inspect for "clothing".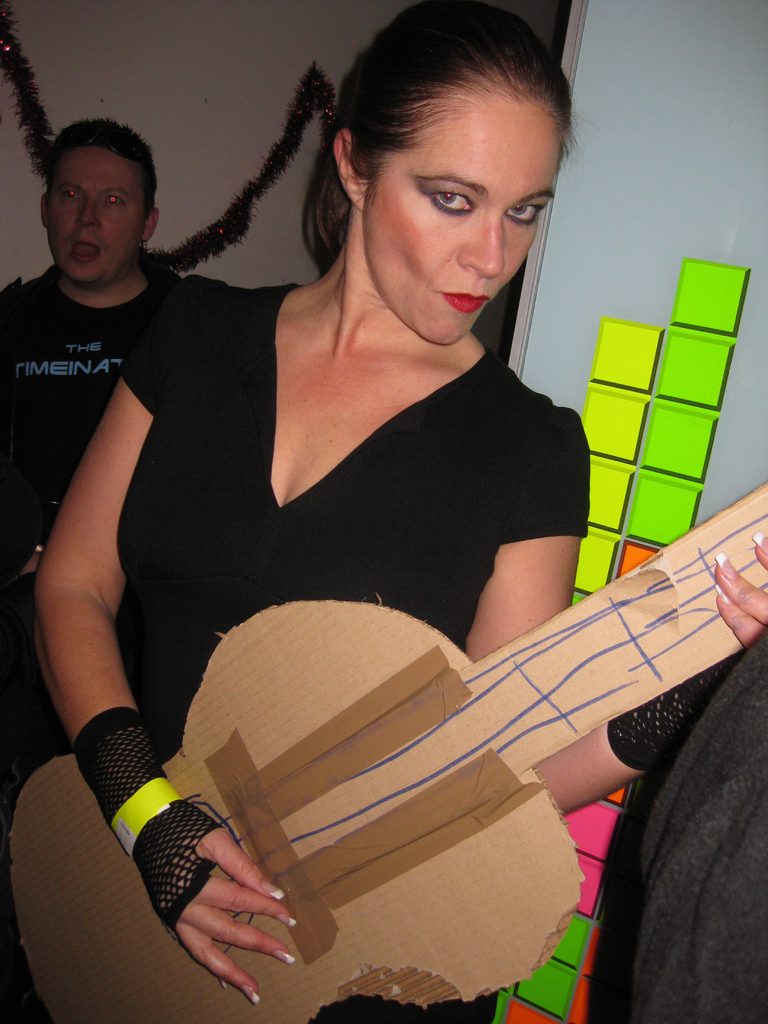
Inspection: crop(102, 223, 653, 972).
